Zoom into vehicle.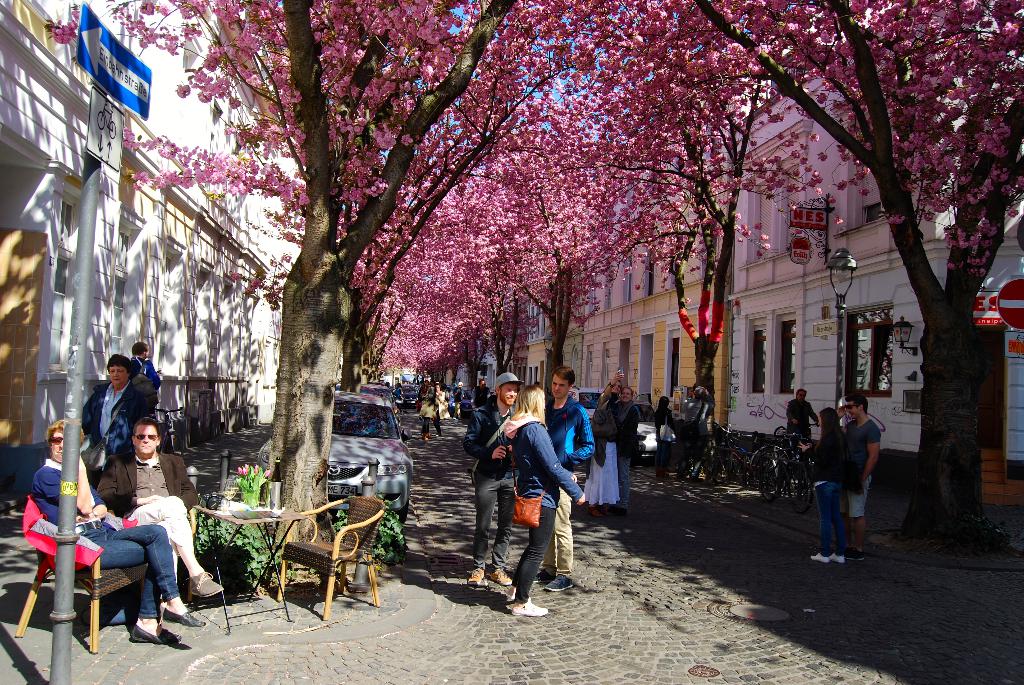
Zoom target: l=633, t=393, r=662, b=460.
